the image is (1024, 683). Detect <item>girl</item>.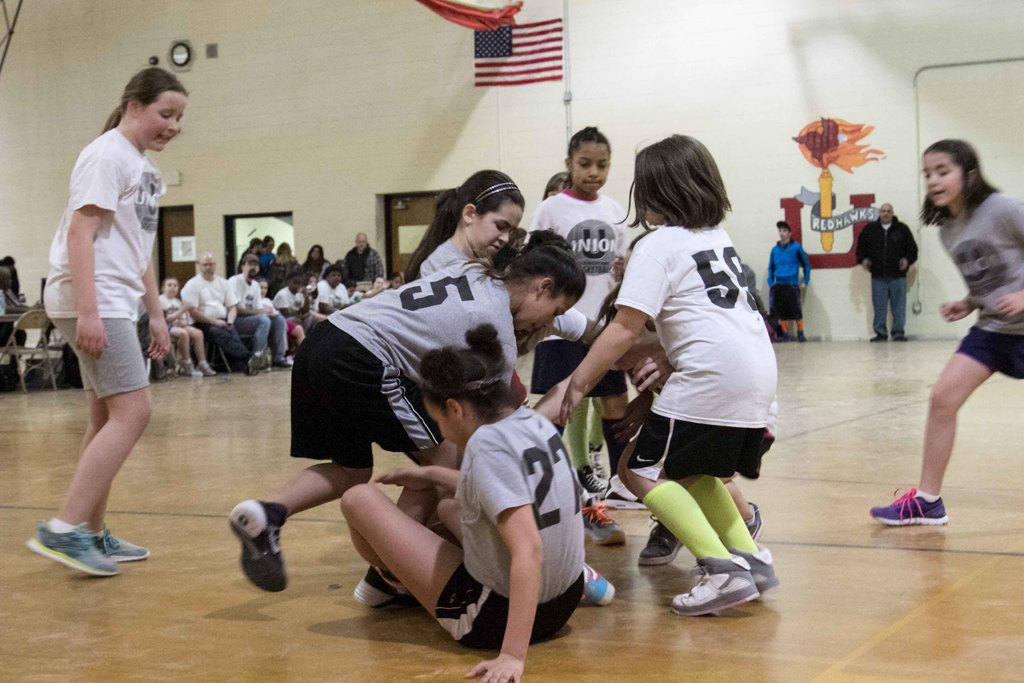
Detection: select_region(415, 169, 528, 282).
